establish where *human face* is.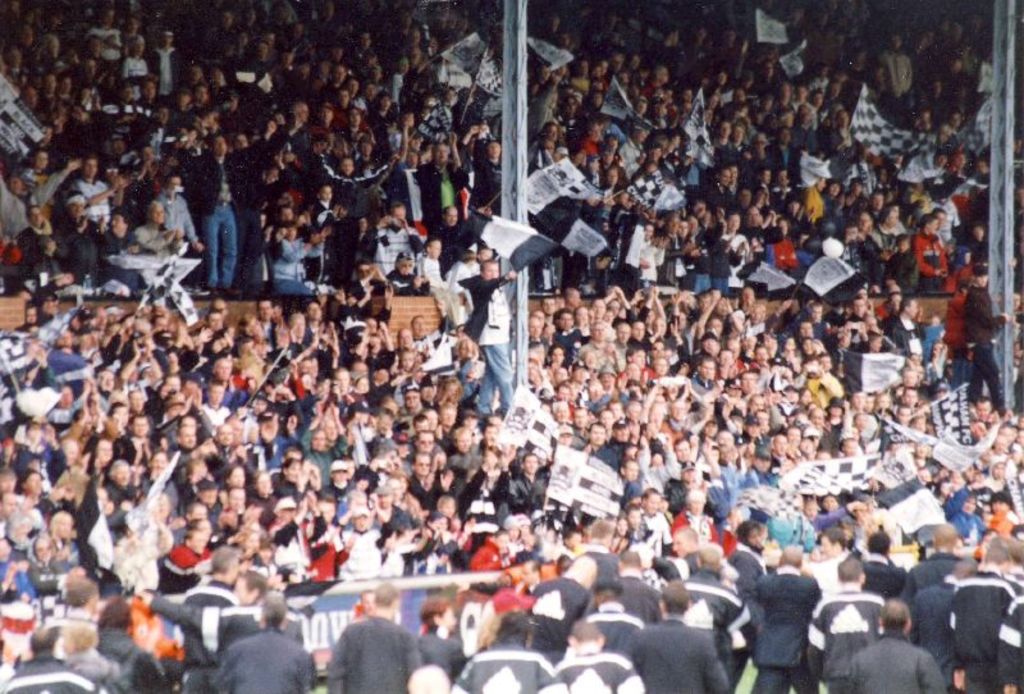
Established at select_region(603, 369, 612, 388).
